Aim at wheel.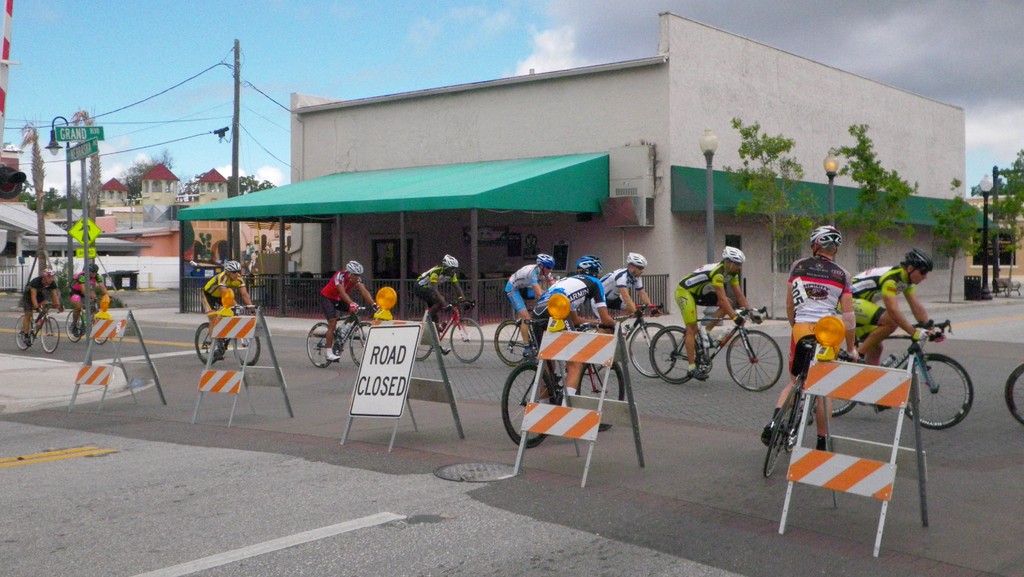
Aimed at region(500, 360, 555, 447).
